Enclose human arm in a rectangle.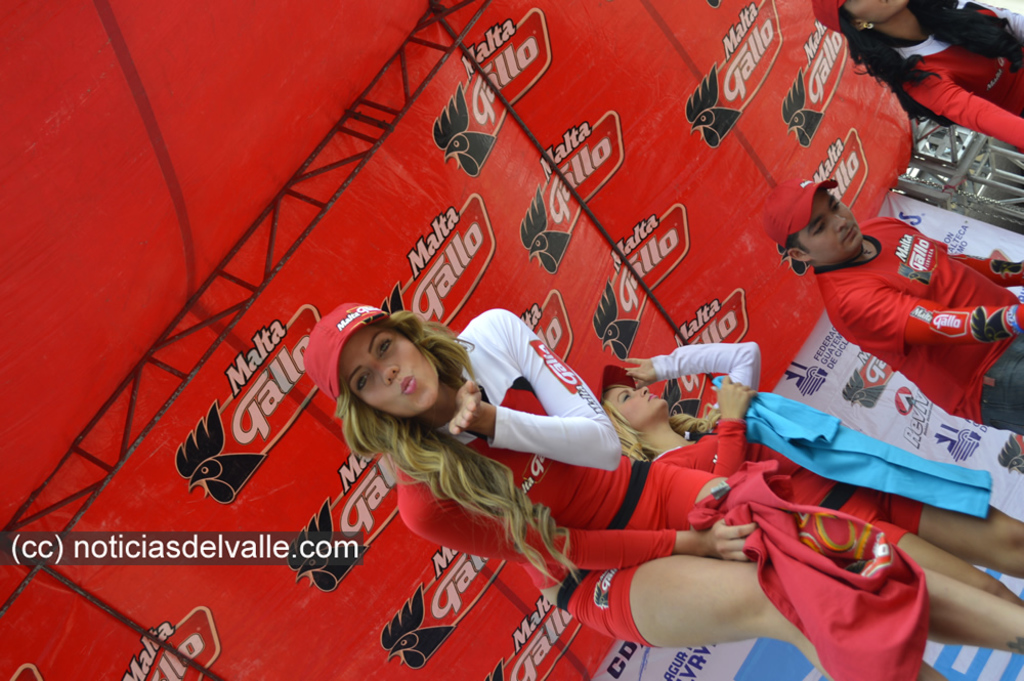
[449, 315, 622, 471].
